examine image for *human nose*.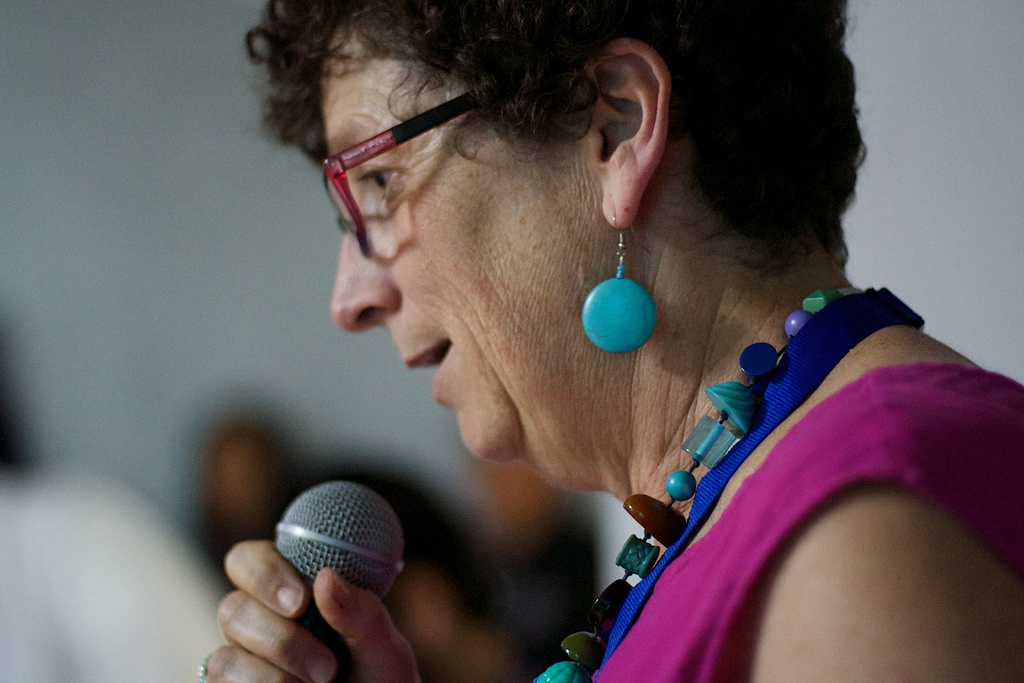
Examination result: (left=328, top=227, right=404, bottom=334).
